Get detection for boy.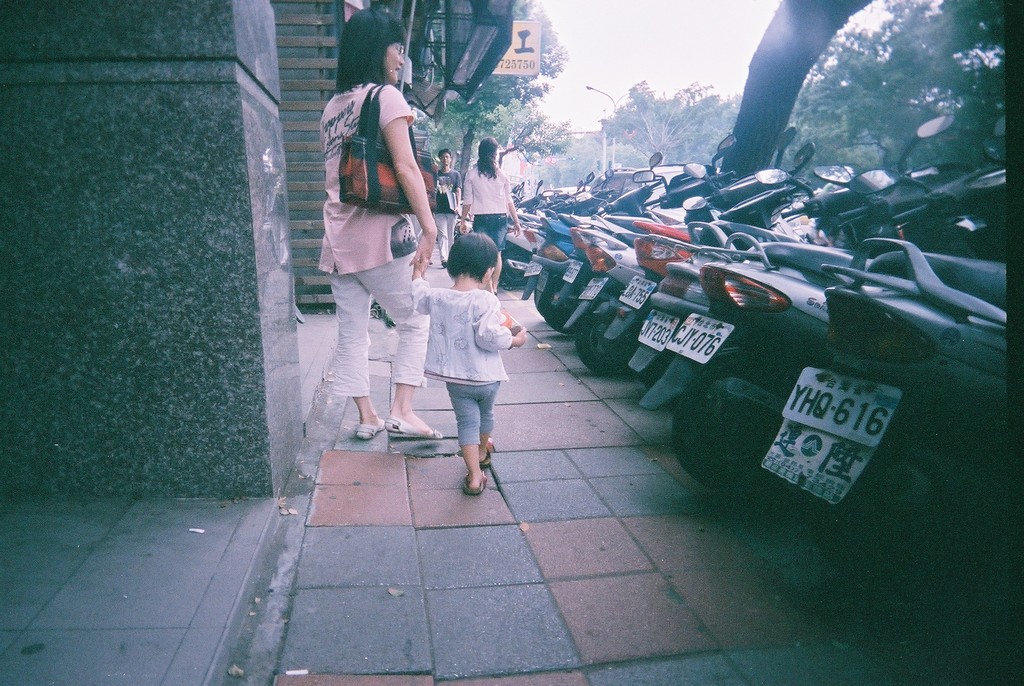
Detection: (x1=404, y1=220, x2=522, y2=512).
